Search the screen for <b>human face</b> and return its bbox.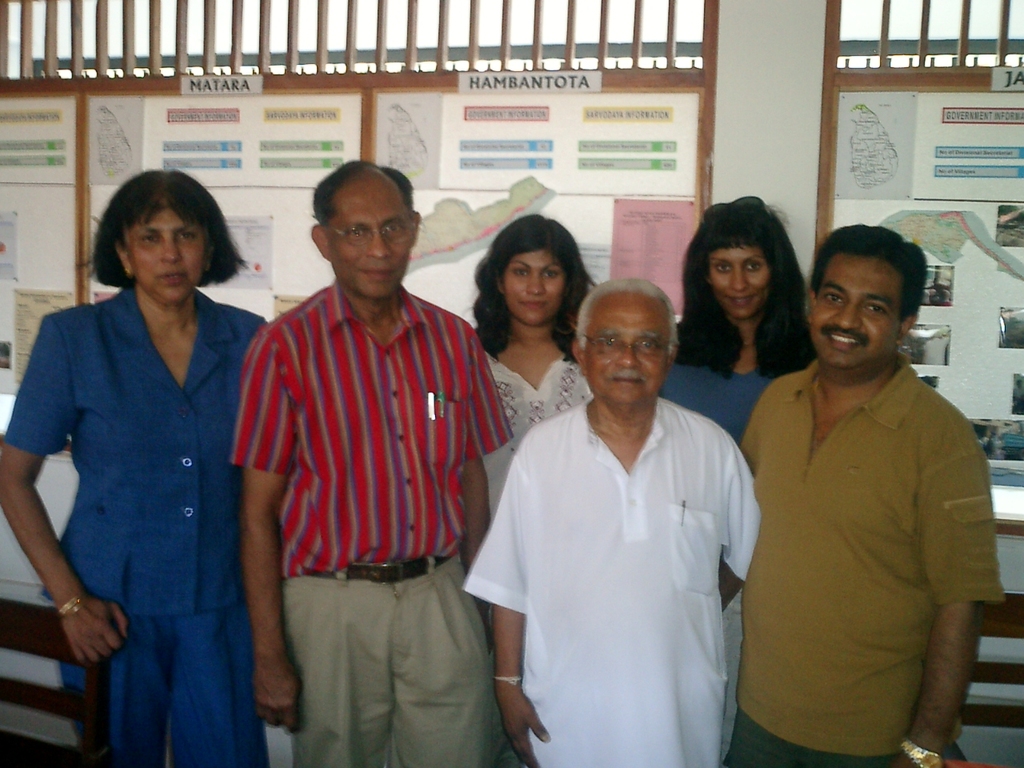
Found: x1=710, y1=246, x2=770, y2=314.
